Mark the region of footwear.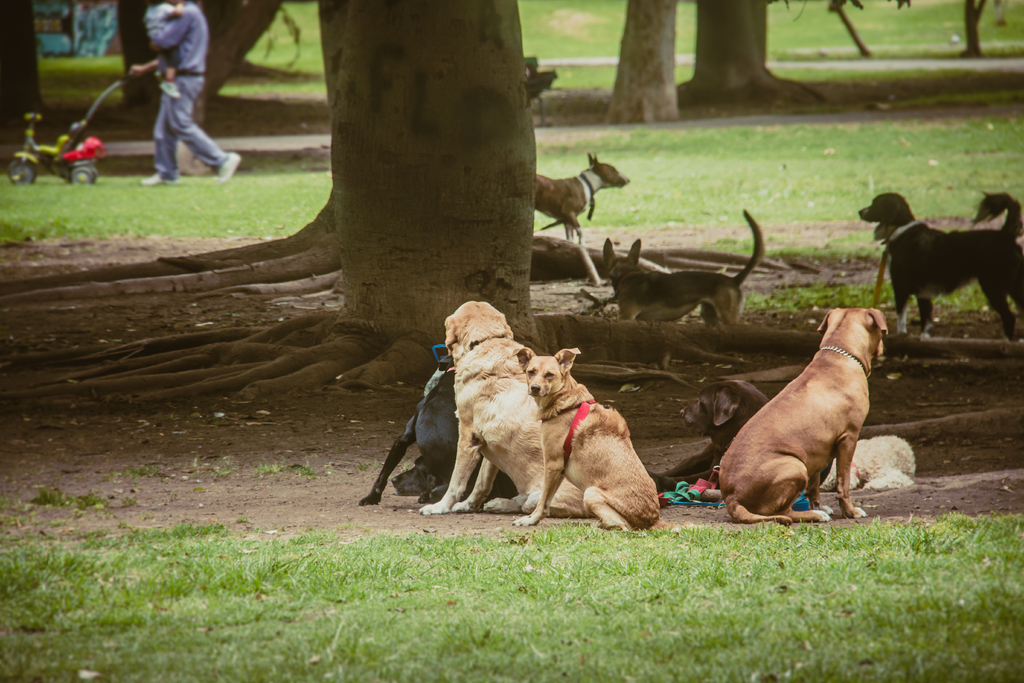
Region: 140/171/173/186.
